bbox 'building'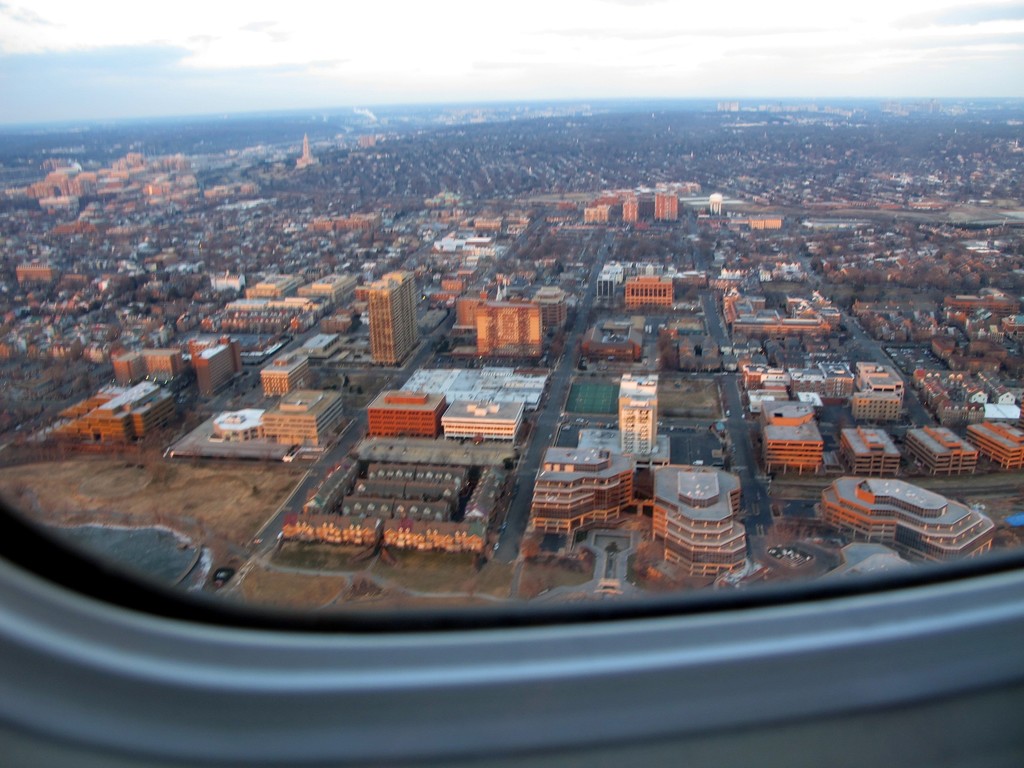
479, 307, 568, 355
